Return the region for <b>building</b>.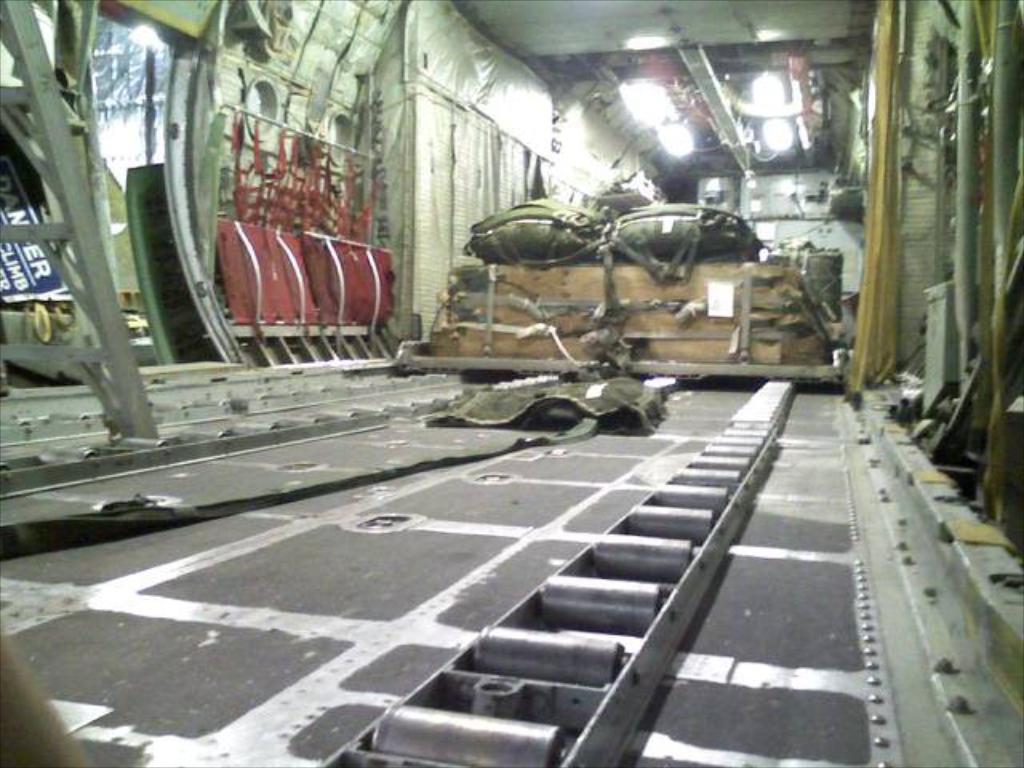
pyautogui.locateOnScreen(0, 0, 1022, 766).
